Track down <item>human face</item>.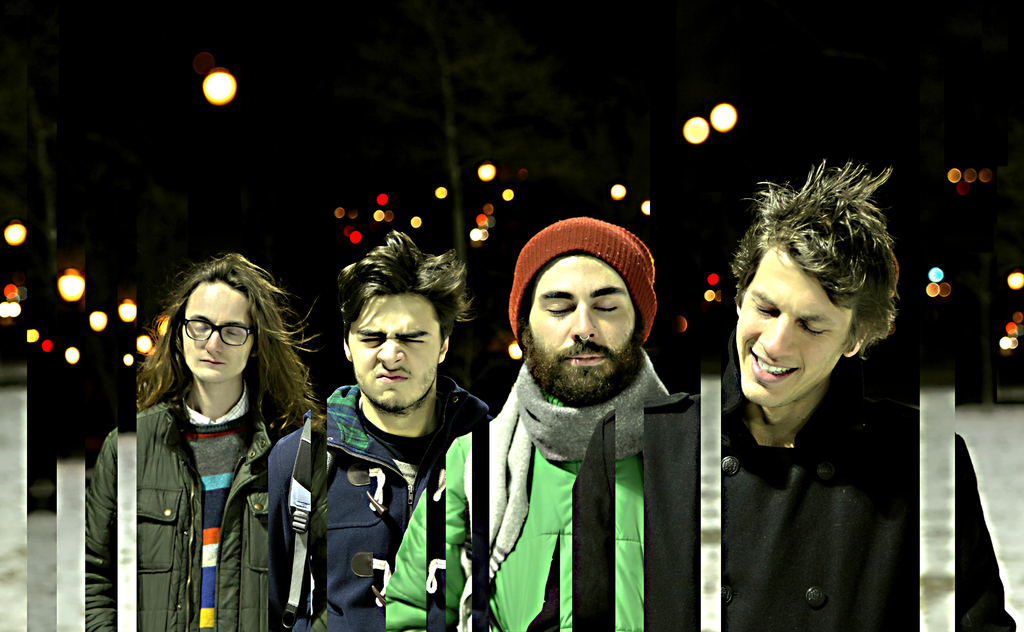
Tracked to <bbox>346, 289, 445, 416</bbox>.
